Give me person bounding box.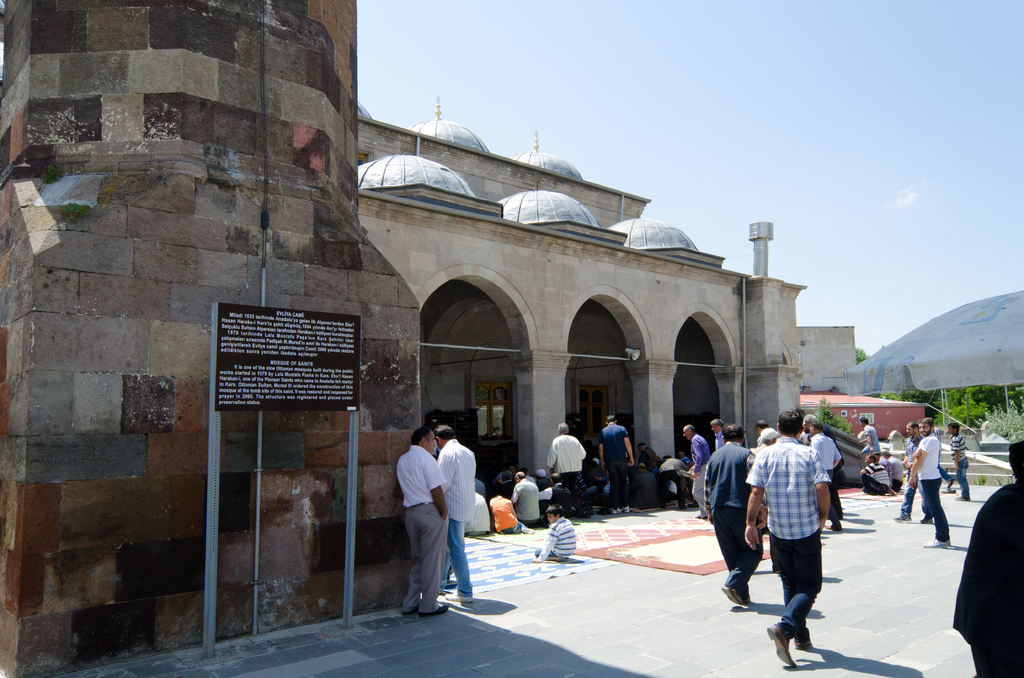
{"left": 943, "top": 422, "right": 970, "bottom": 503}.
